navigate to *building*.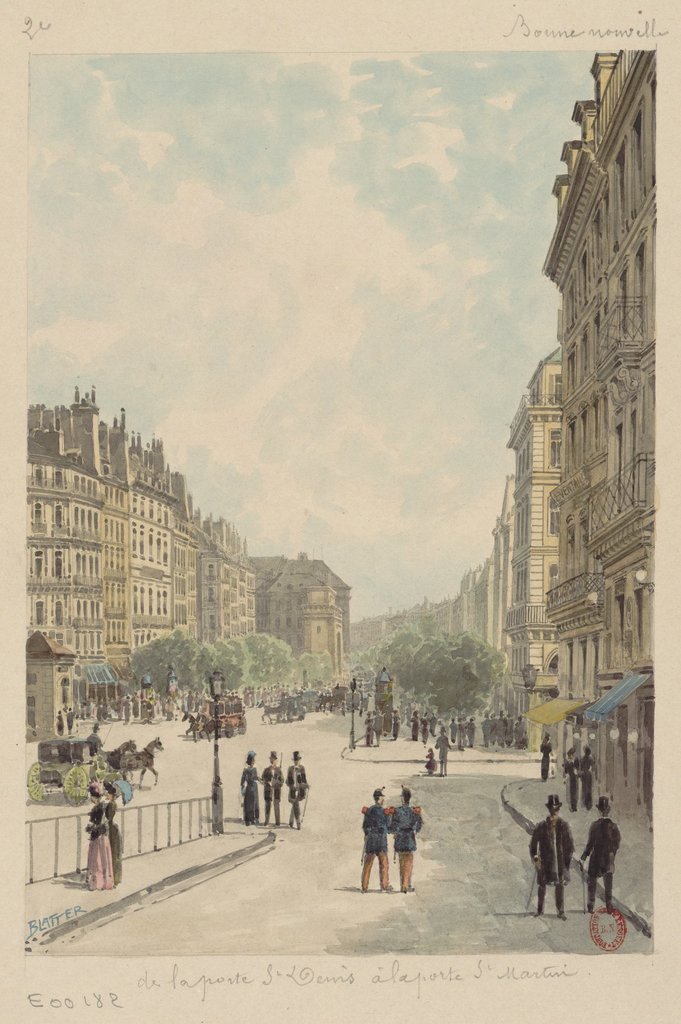
Navigation target: crop(28, 440, 111, 728).
